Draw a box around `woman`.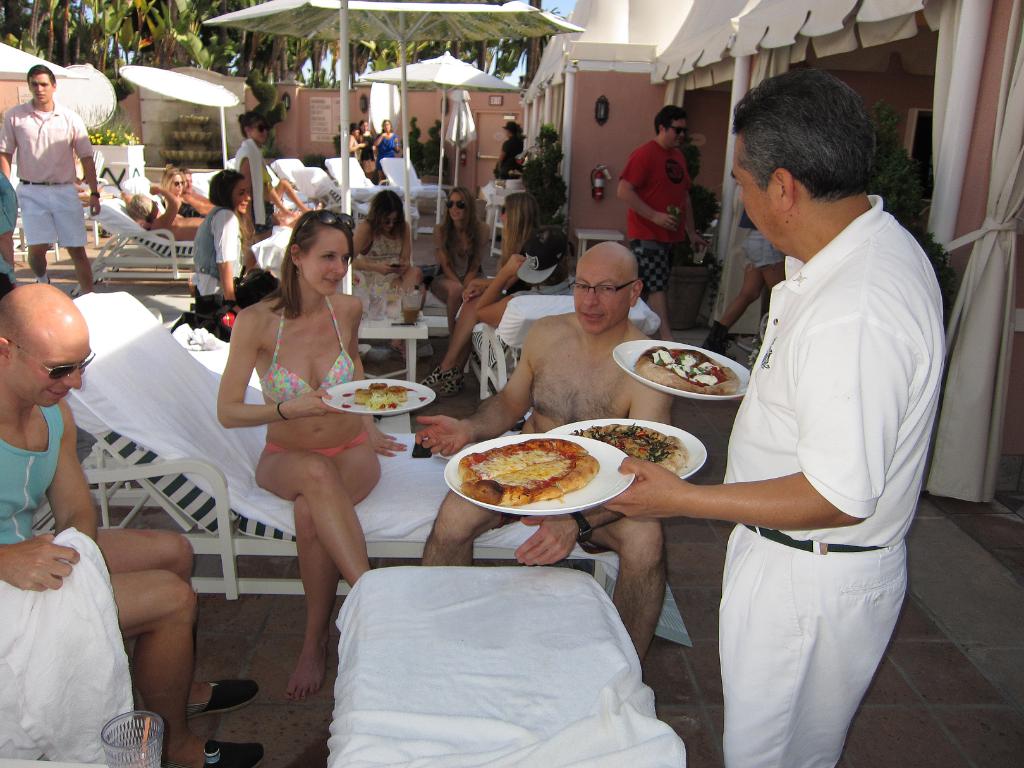
box=[163, 166, 304, 217].
